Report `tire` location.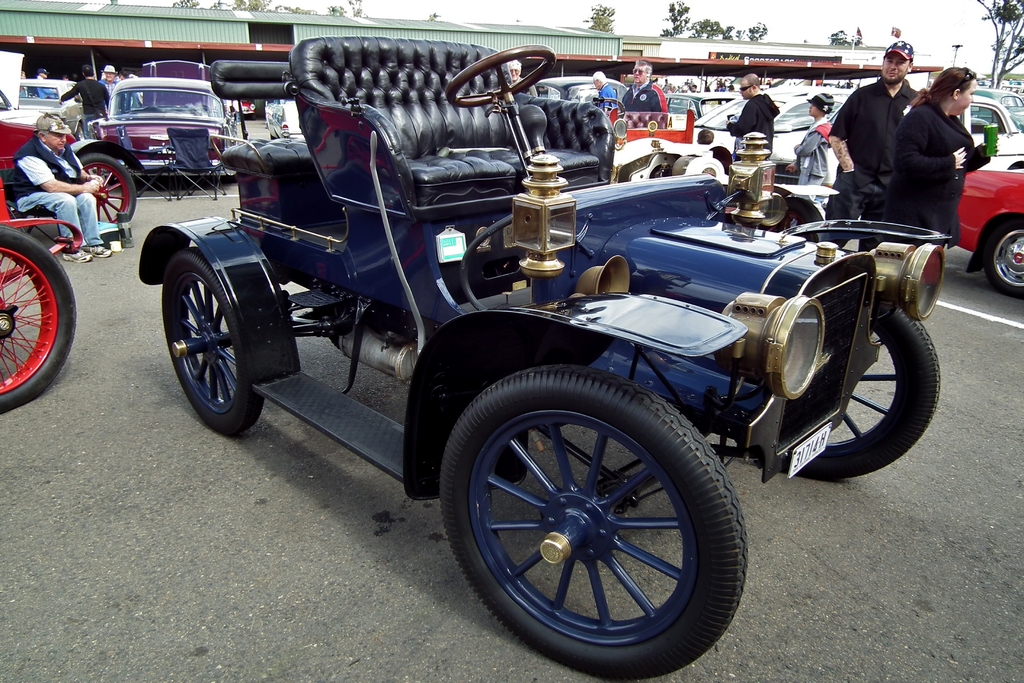
Report: x1=781, y1=298, x2=944, y2=479.
